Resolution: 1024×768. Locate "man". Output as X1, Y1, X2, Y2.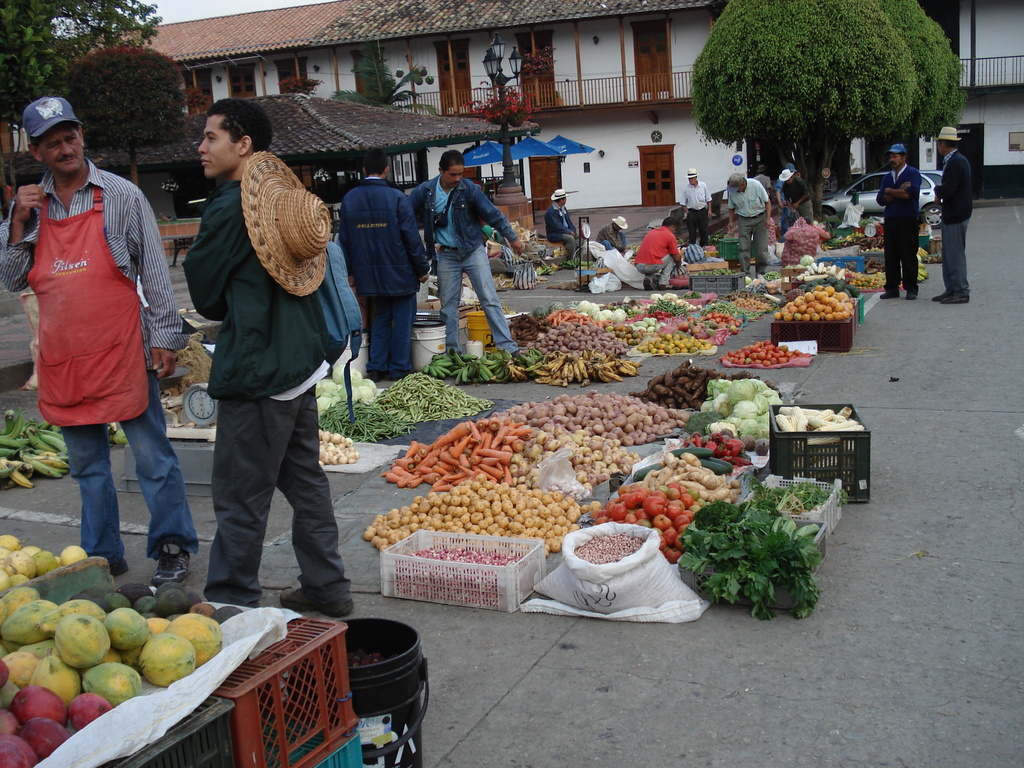
924, 124, 973, 304.
